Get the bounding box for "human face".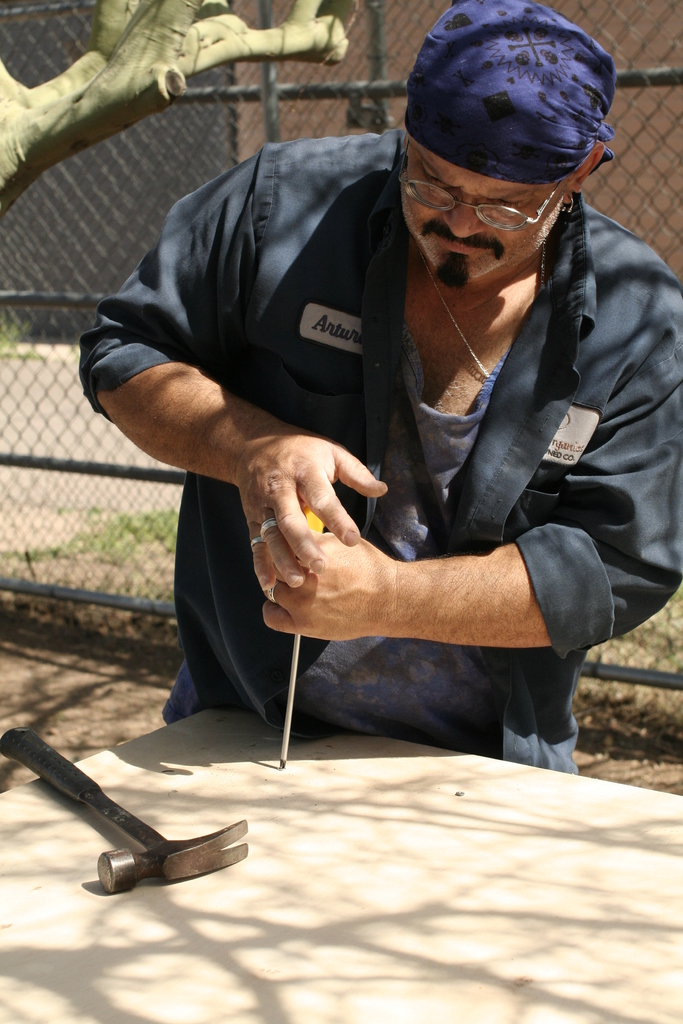
crop(406, 137, 572, 282).
